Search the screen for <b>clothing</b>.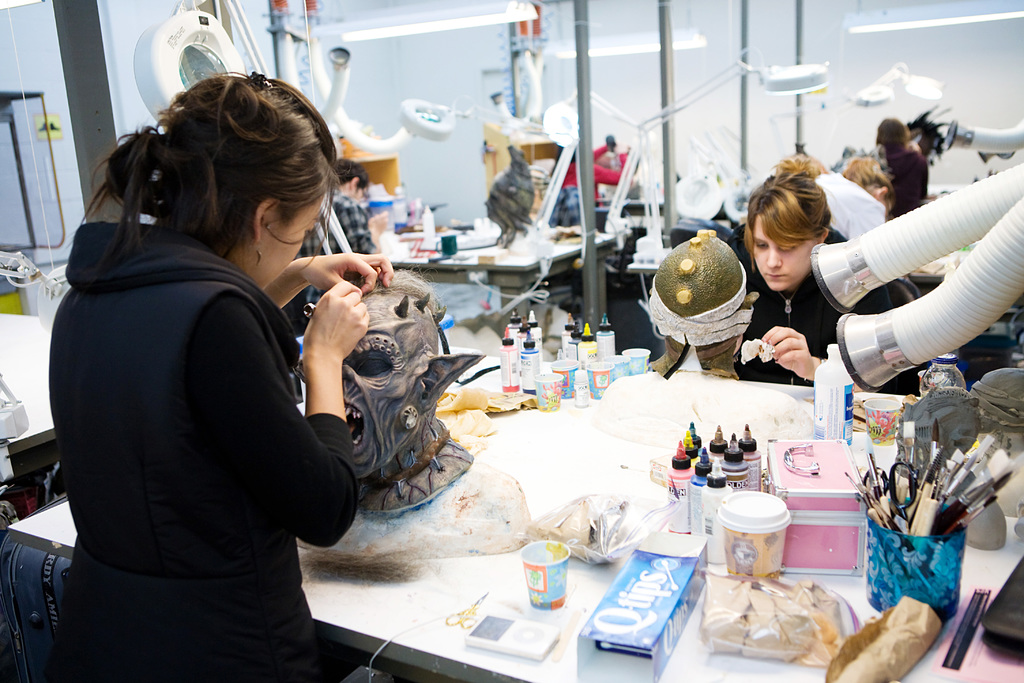
Found at box(814, 171, 886, 242).
